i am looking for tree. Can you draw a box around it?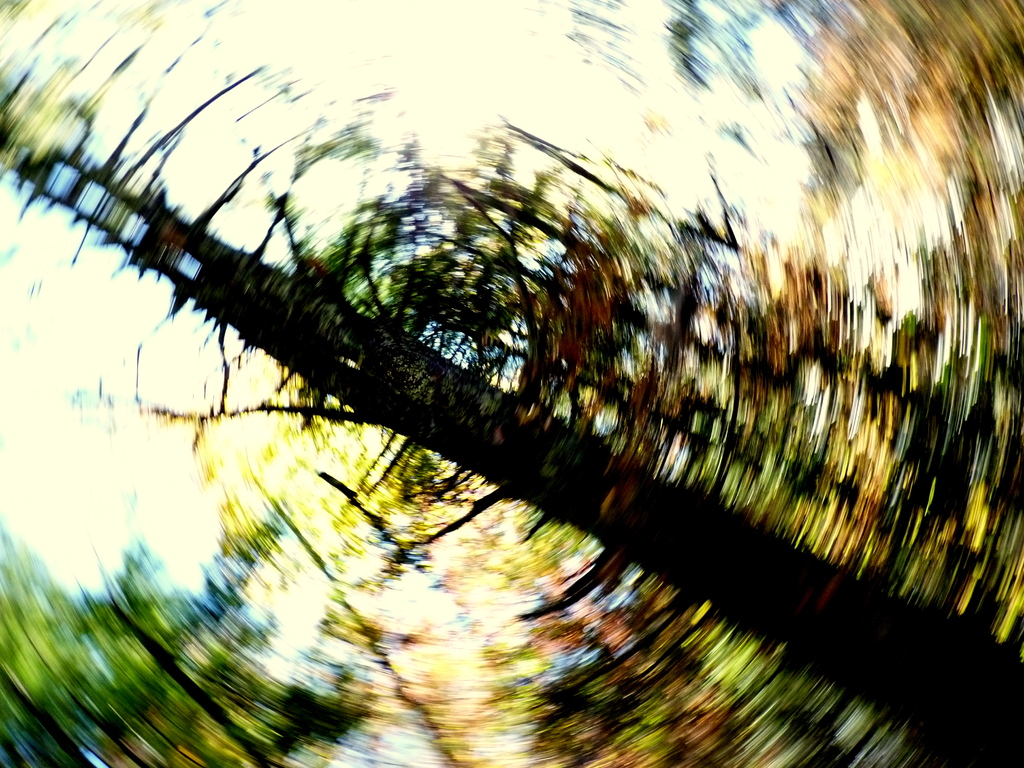
Sure, the bounding box is crop(0, 0, 1023, 749).
